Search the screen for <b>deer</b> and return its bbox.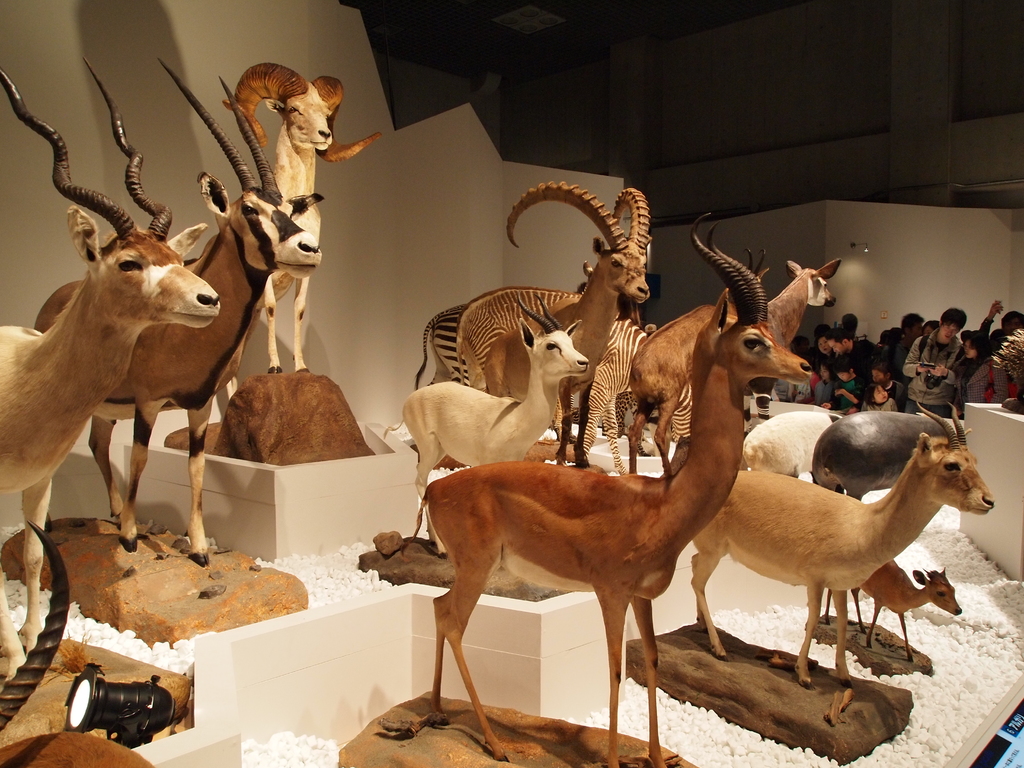
Found: (left=0, top=54, right=223, bottom=680).
